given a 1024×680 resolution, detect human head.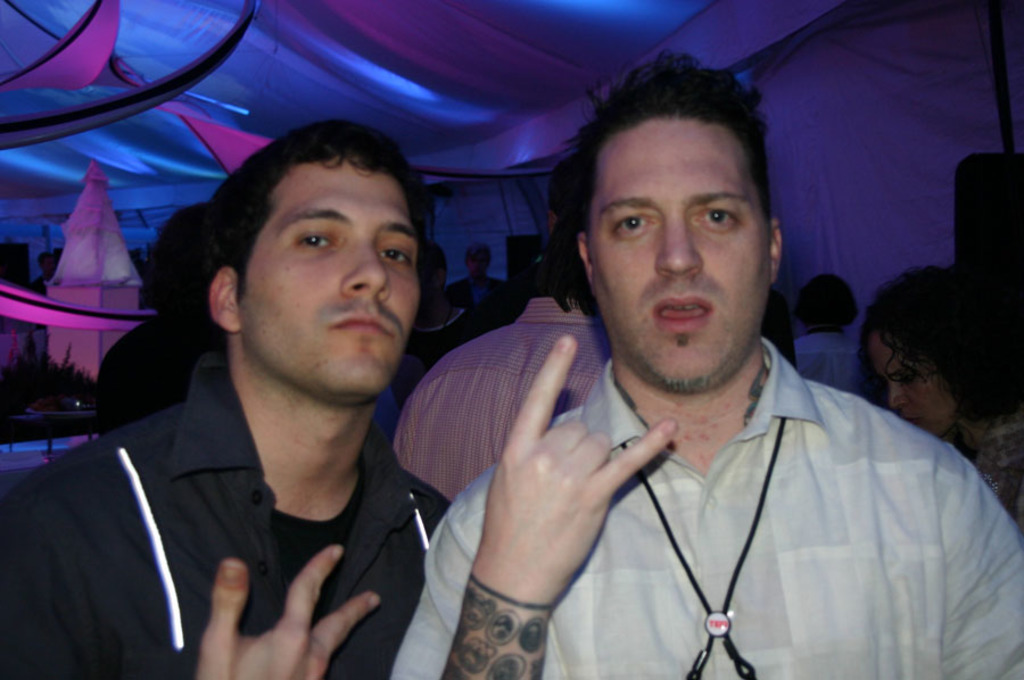
region(191, 115, 419, 401).
